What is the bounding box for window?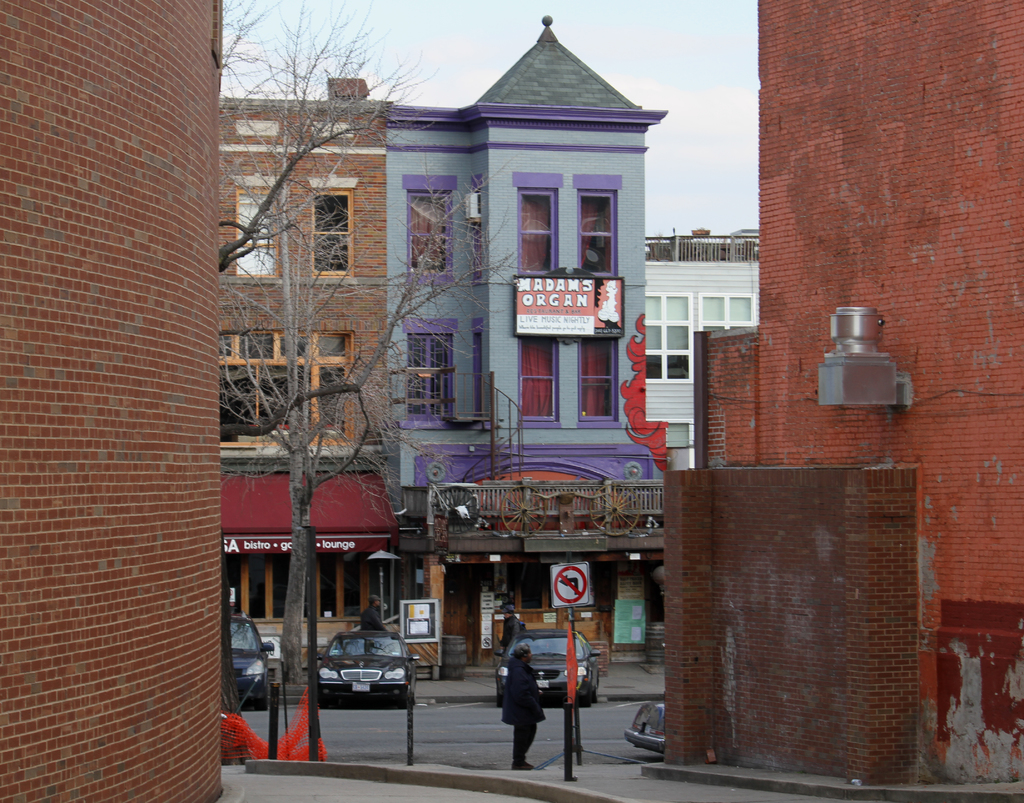
pyautogui.locateOnScreen(492, 559, 627, 621).
